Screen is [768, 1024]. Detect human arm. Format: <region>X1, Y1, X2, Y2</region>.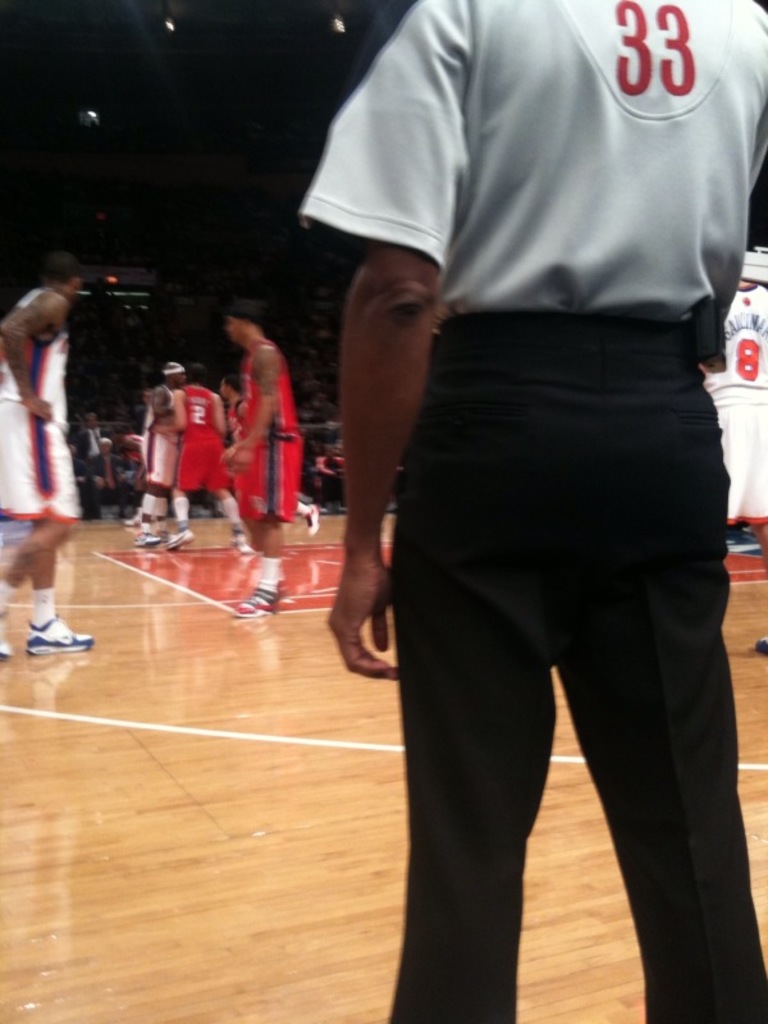
<region>312, 138, 463, 723</region>.
